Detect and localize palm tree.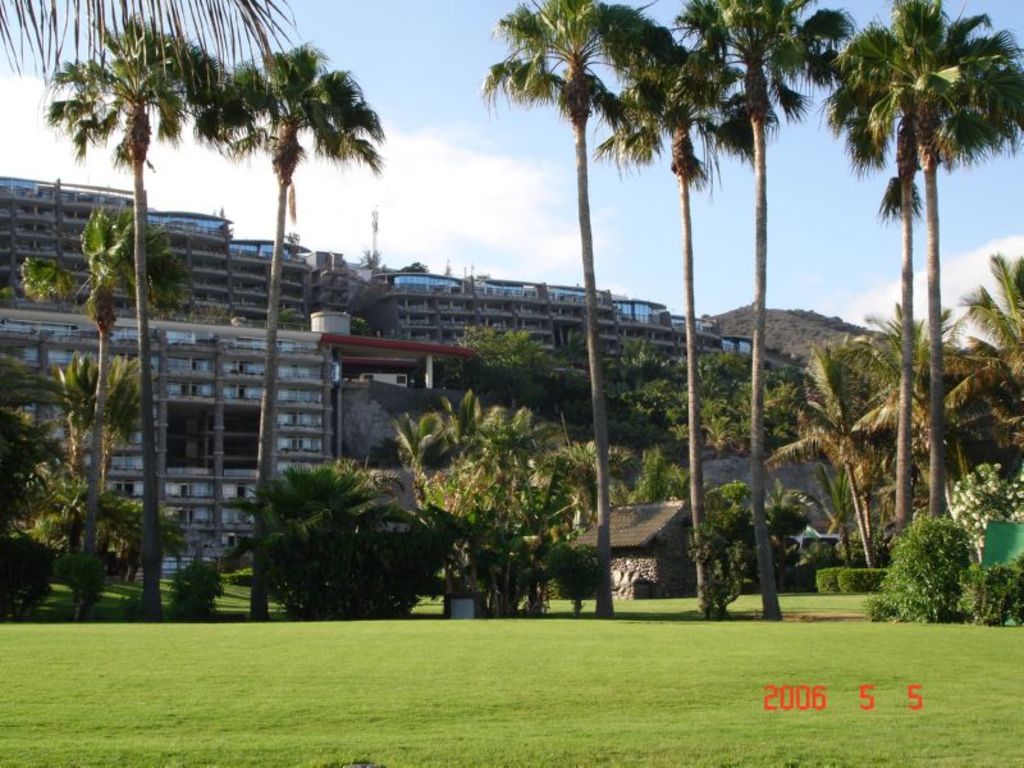
Localized at locate(856, 312, 959, 521).
